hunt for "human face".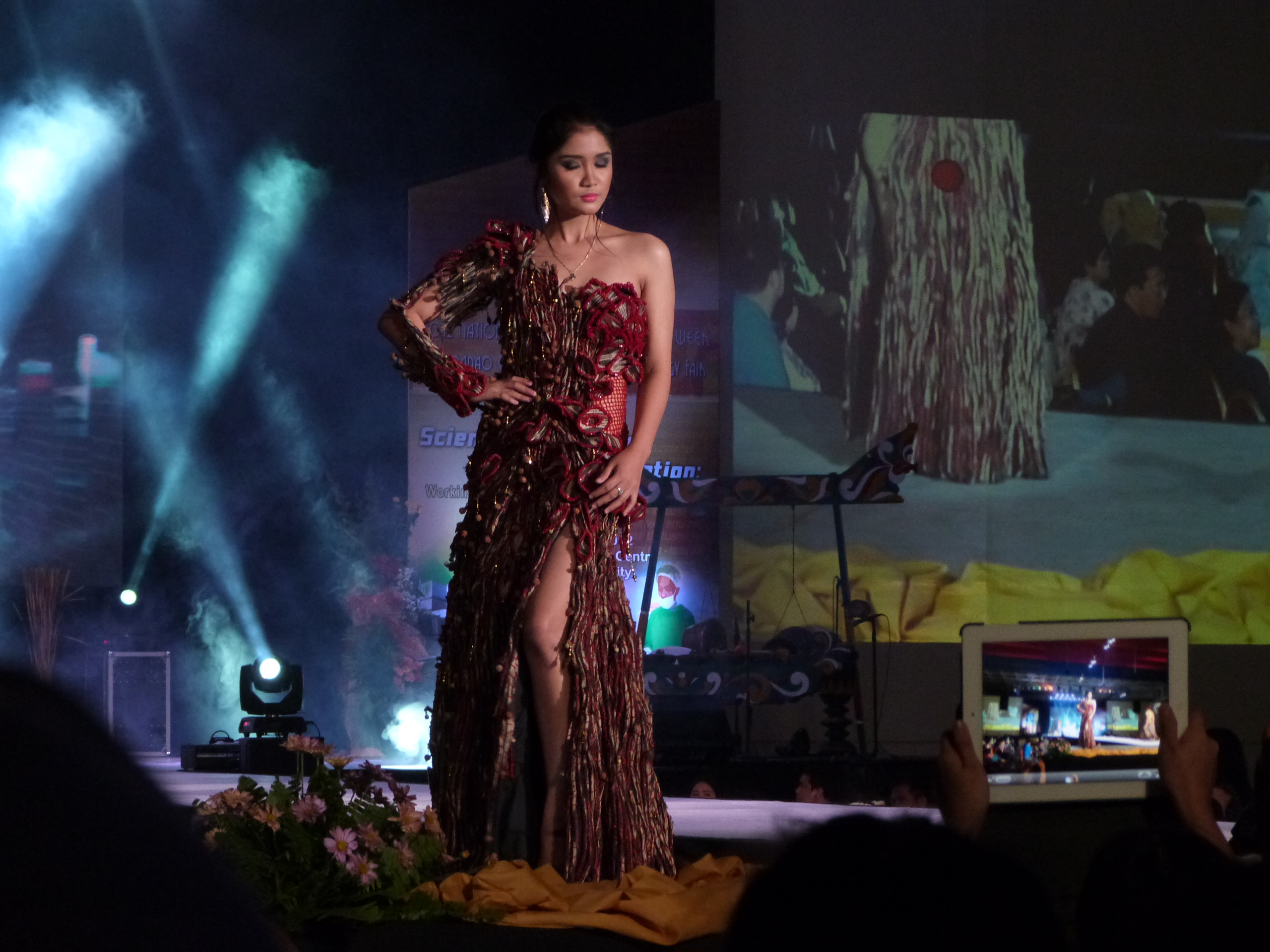
Hunted down at 273,63,304,105.
